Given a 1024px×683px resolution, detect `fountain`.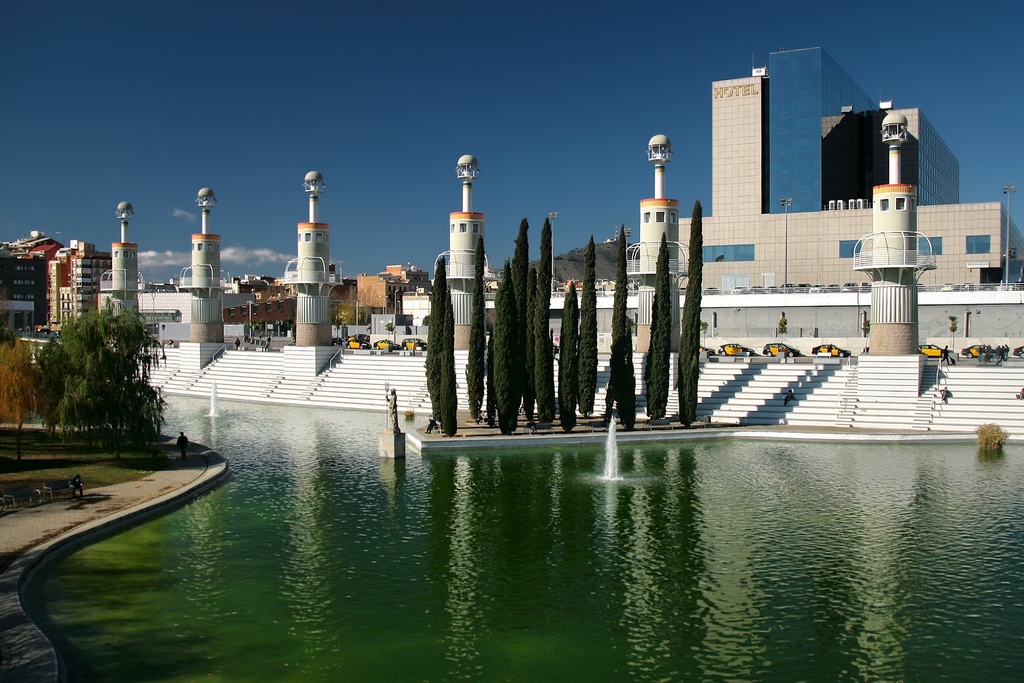
rect(0, 375, 1023, 679).
